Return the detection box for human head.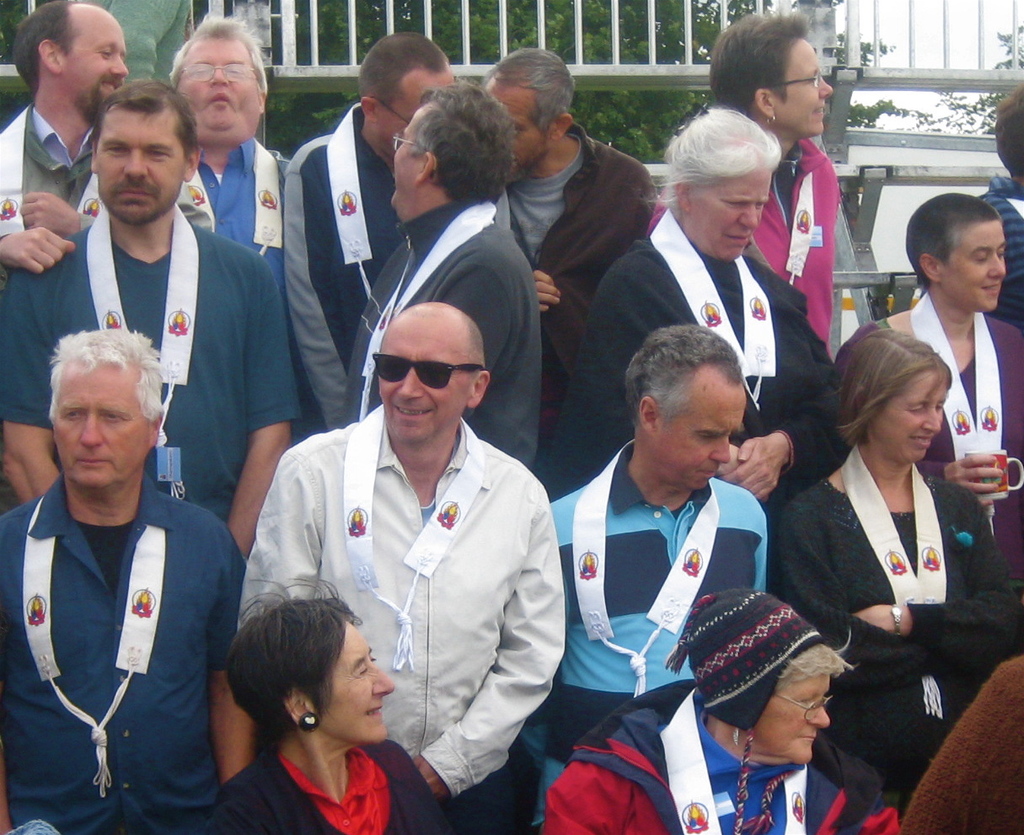
bbox(206, 601, 399, 757).
